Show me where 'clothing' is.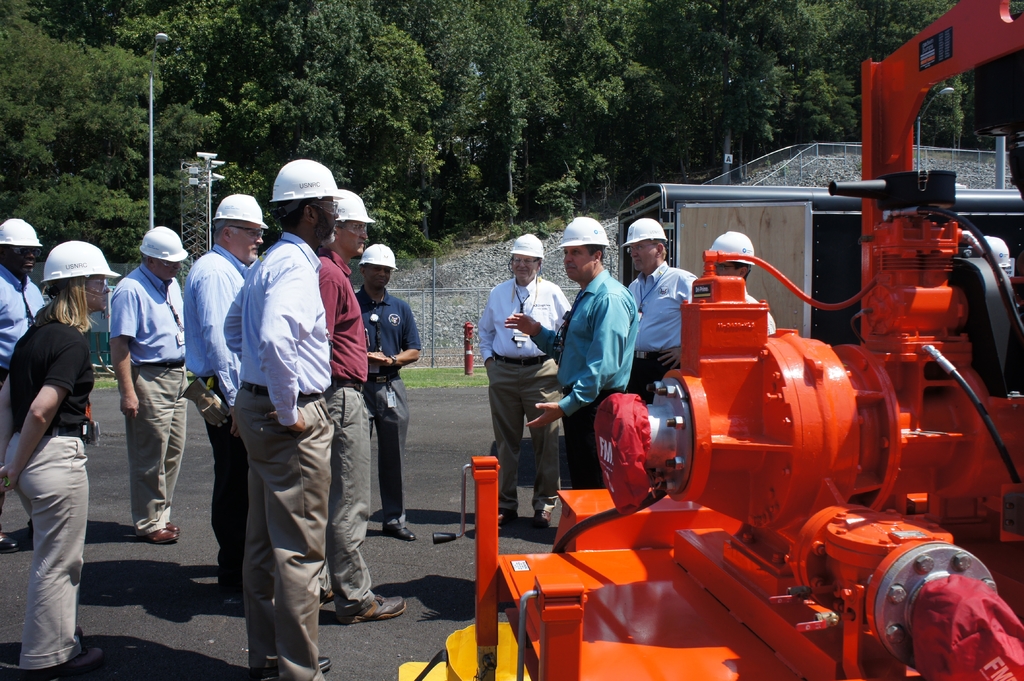
'clothing' is at 214,229,335,680.
